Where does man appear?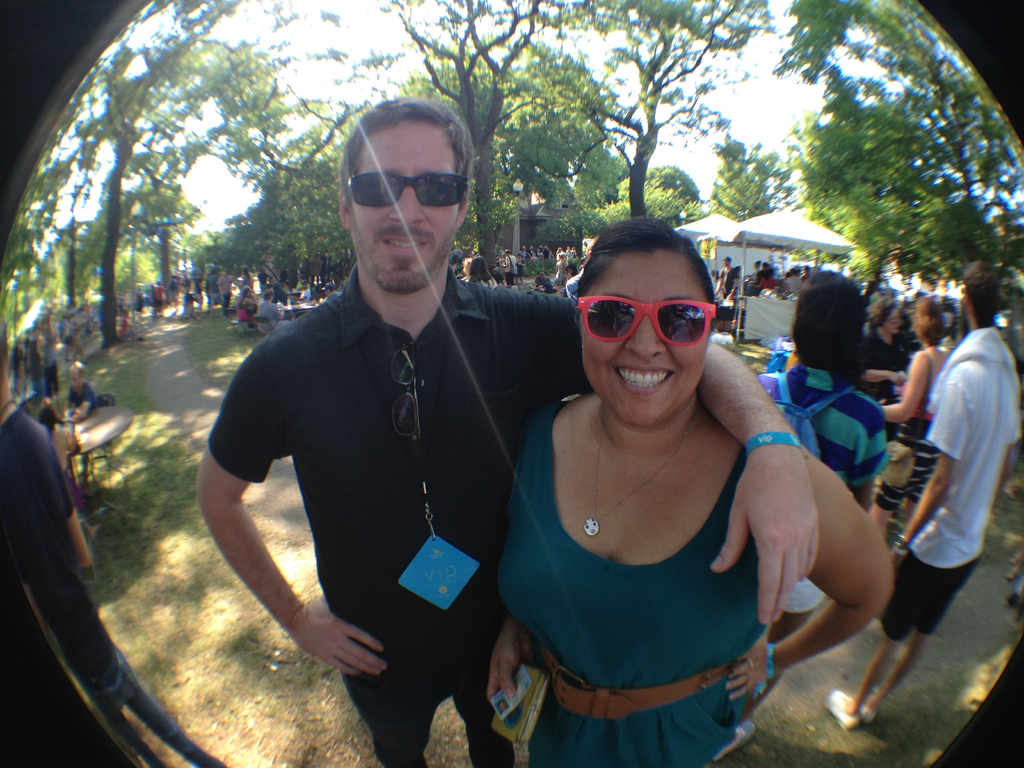
Appears at crop(716, 260, 737, 314).
